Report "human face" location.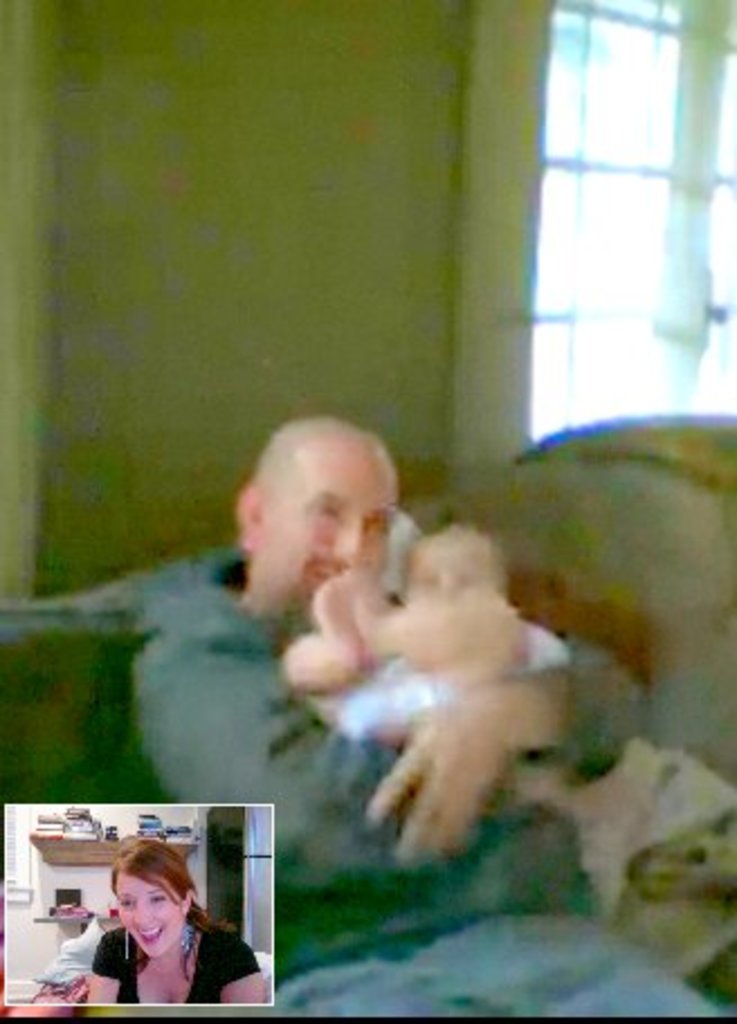
Report: x1=411, y1=539, x2=501, y2=600.
